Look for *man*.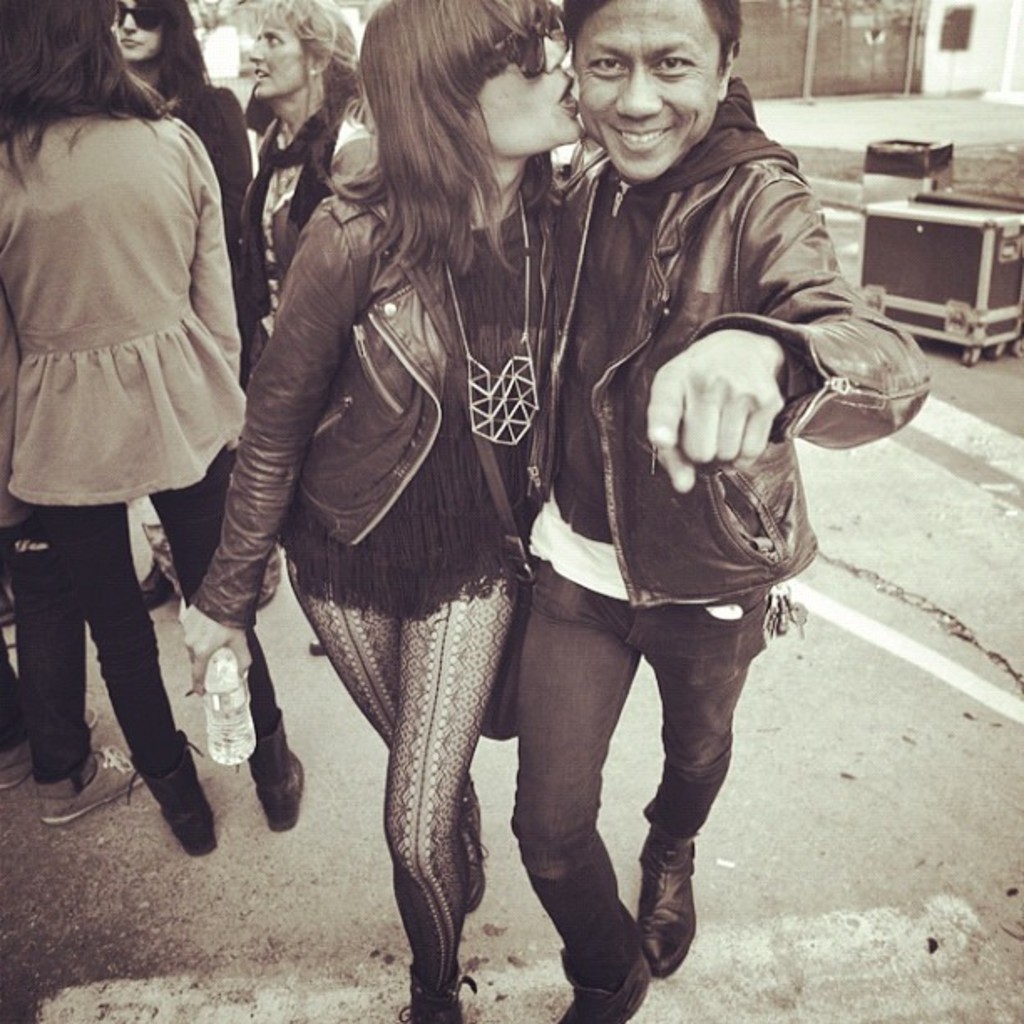
Found: bbox(472, 0, 873, 957).
